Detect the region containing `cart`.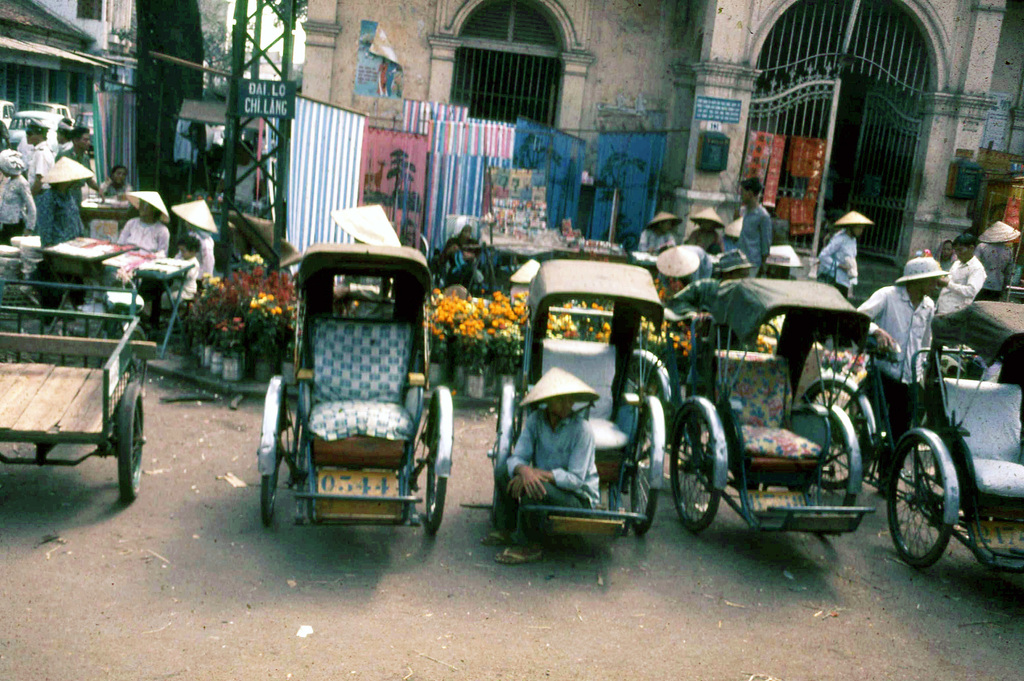
x1=257, y1=243, x2=454, y2=538.
